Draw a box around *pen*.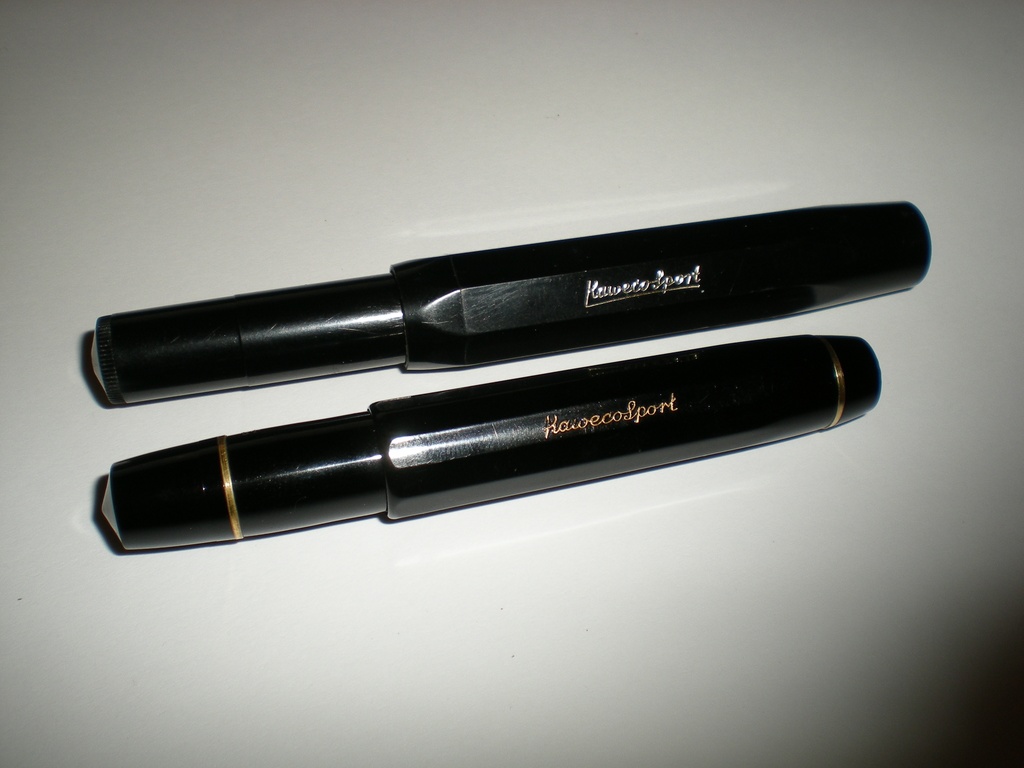
90, 197, 931, 415.
